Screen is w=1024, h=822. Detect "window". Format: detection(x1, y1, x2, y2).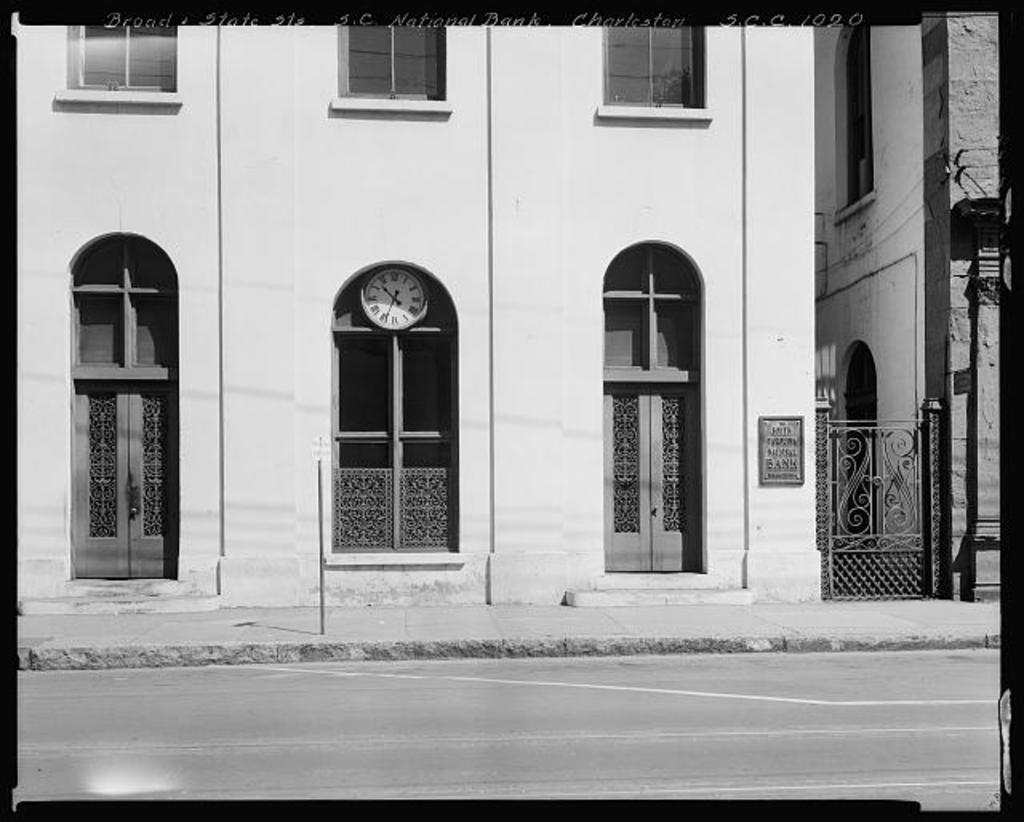
detection(66, 24, 182, 93).
